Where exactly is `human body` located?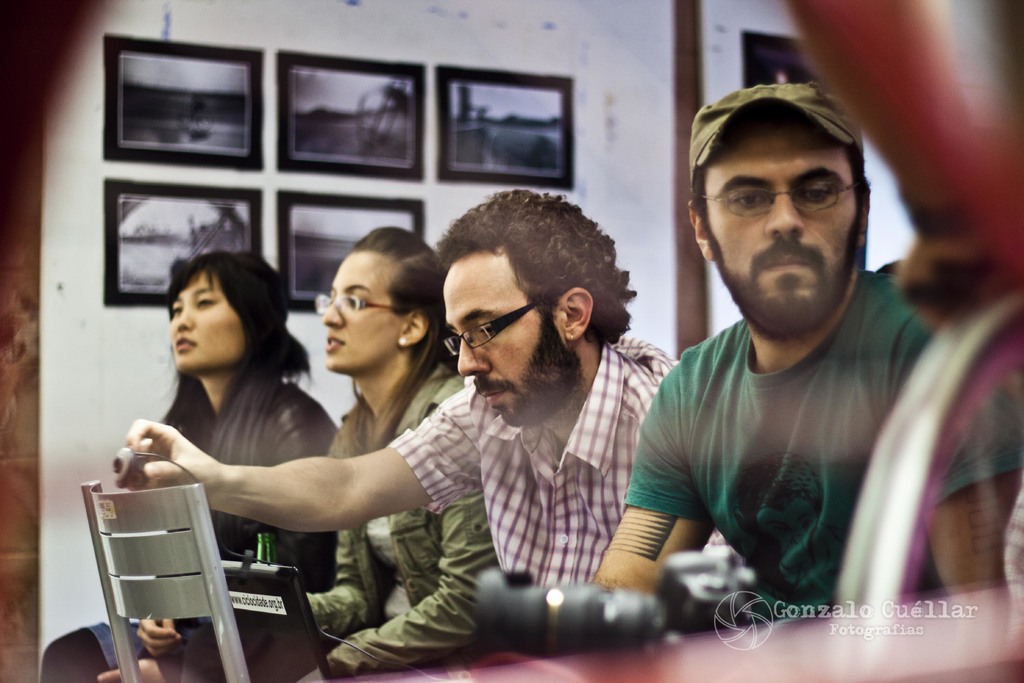
Its bounding box is {"left": 34, "top": 248, "right": 340, "bottom": 682}.
